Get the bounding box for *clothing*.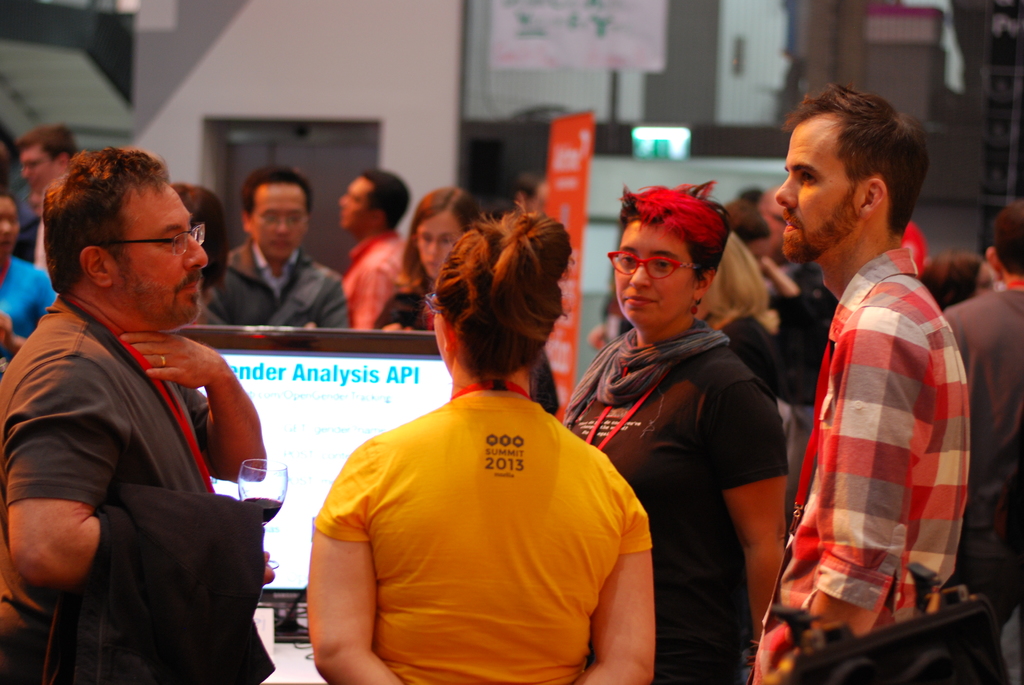
BBox(943, 278, 1023, 684).
